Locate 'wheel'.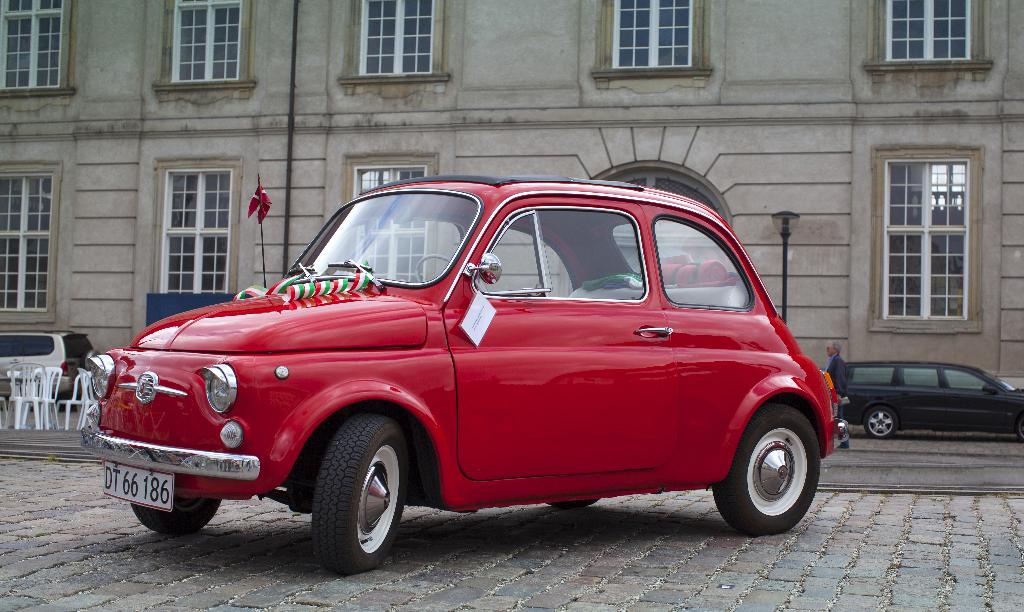
Bounding box: x1=867 y1=404 x2=900 y2=440.
